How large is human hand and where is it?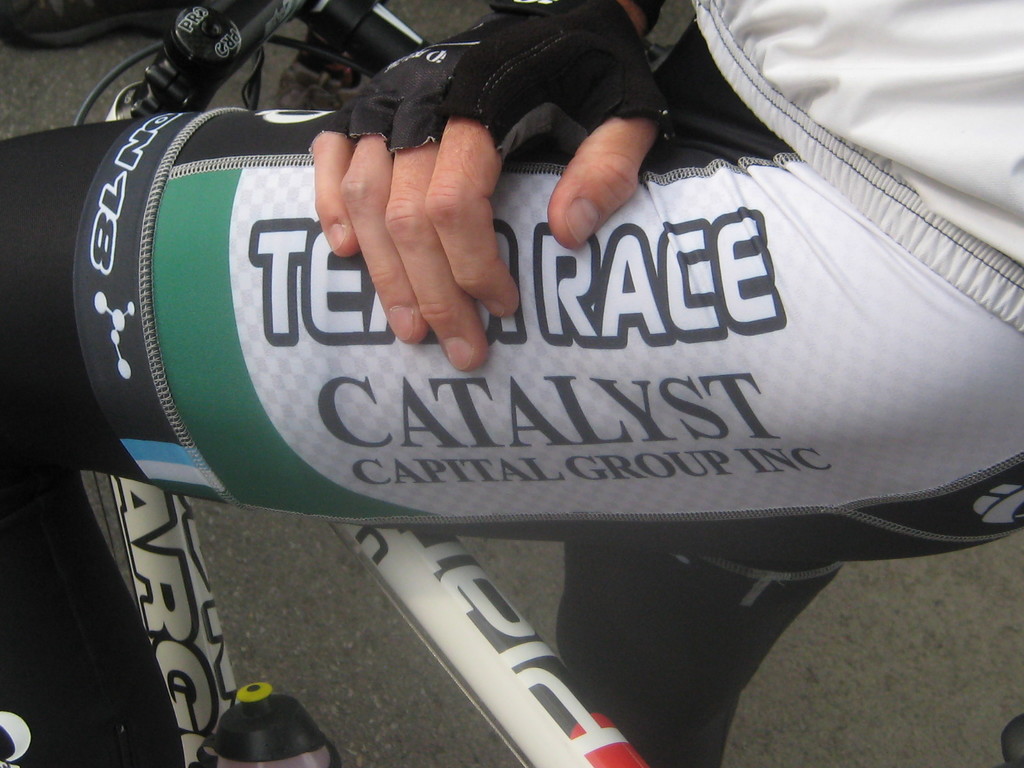
Bounding box: select_region(311, 0, 662, 371).
